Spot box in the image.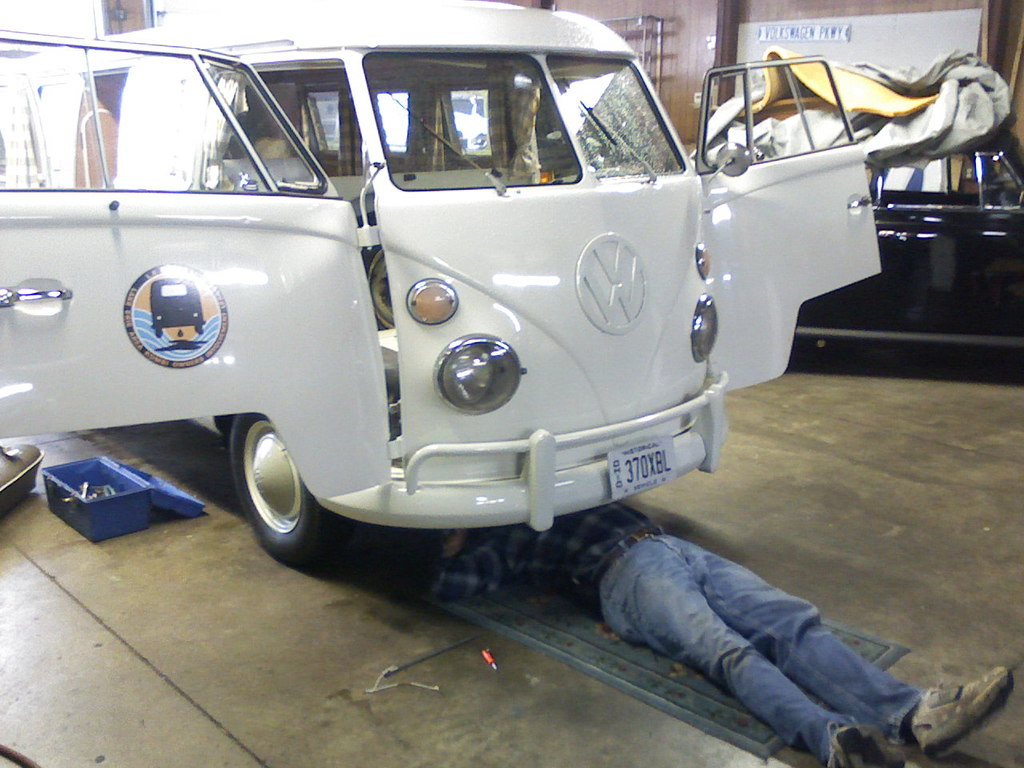
box found at 42,458,205,541.
